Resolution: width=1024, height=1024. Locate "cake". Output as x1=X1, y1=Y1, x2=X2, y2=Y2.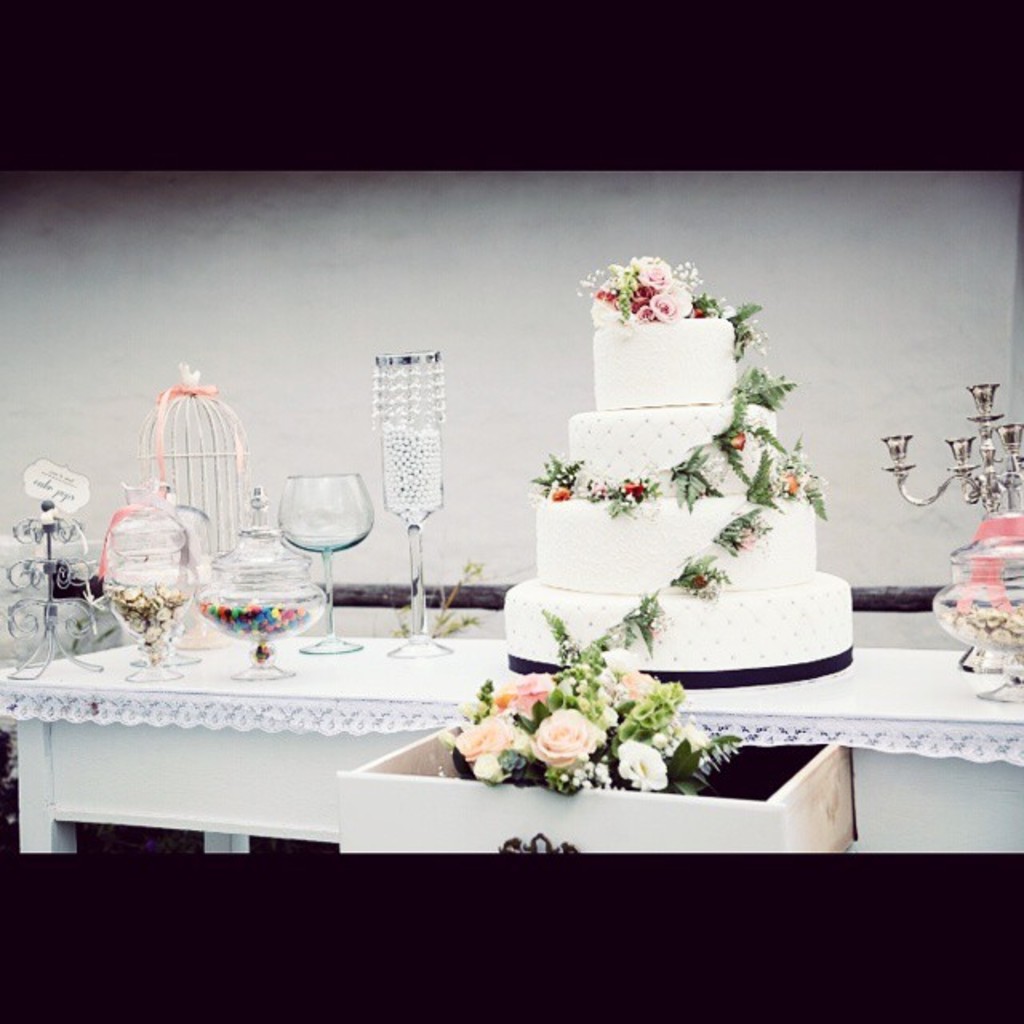
x1=459, y1=261, x2=850, y2=715.
